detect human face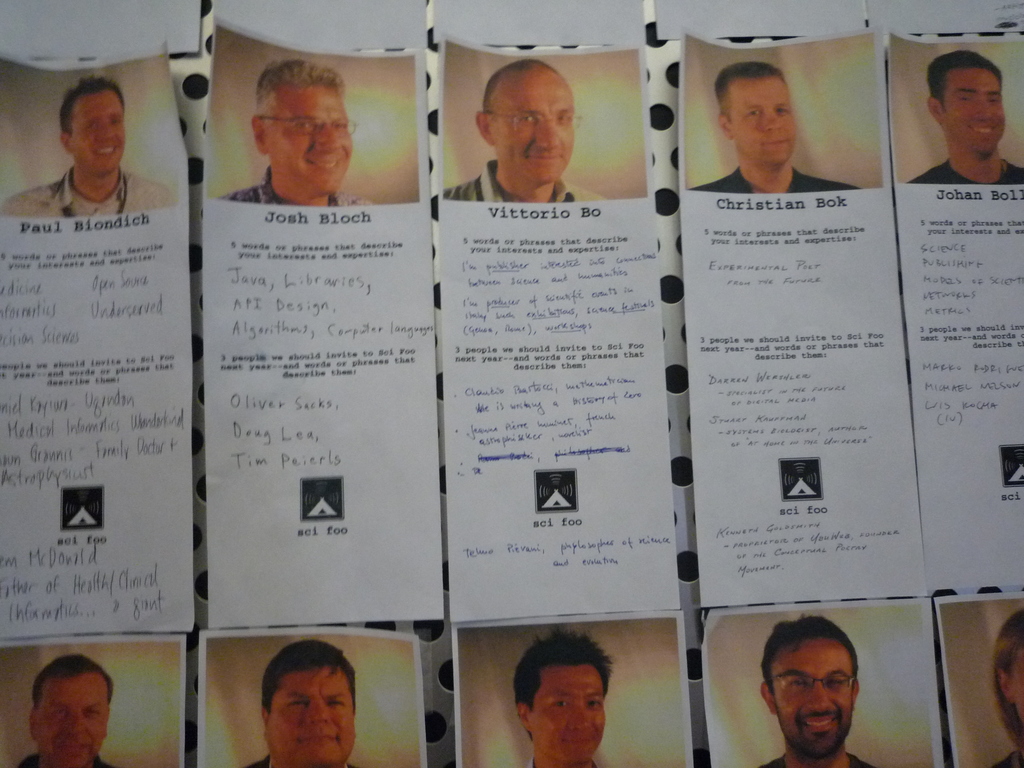
crop(30, 675, 115, 767)
